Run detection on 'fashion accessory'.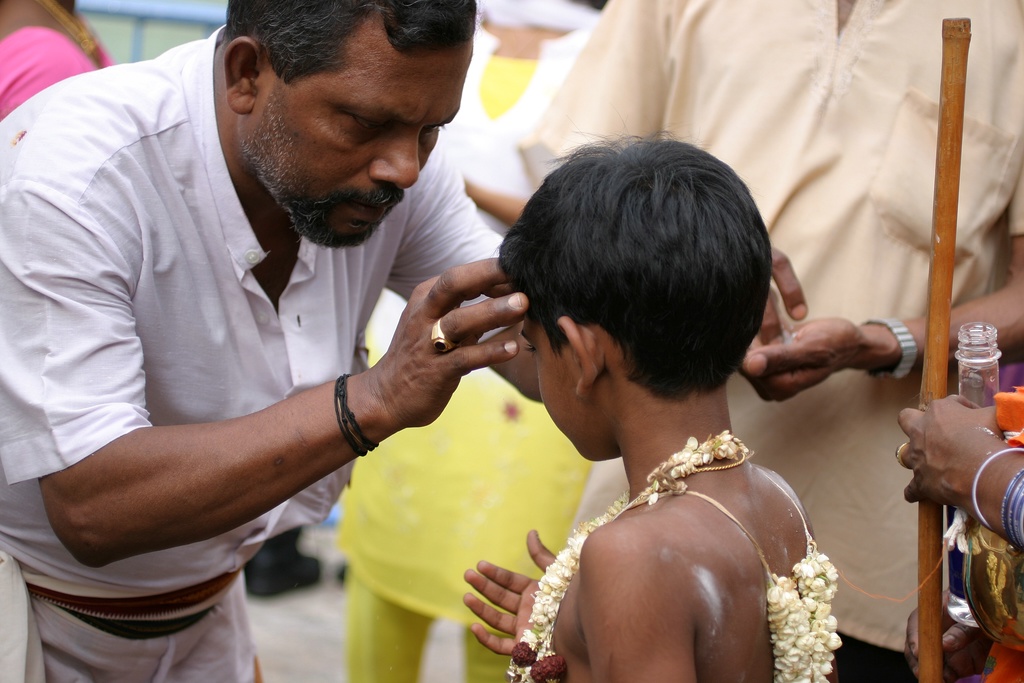
Result: {"left": 967, "top": 449, "right": 1022, "bottom": 533}.
